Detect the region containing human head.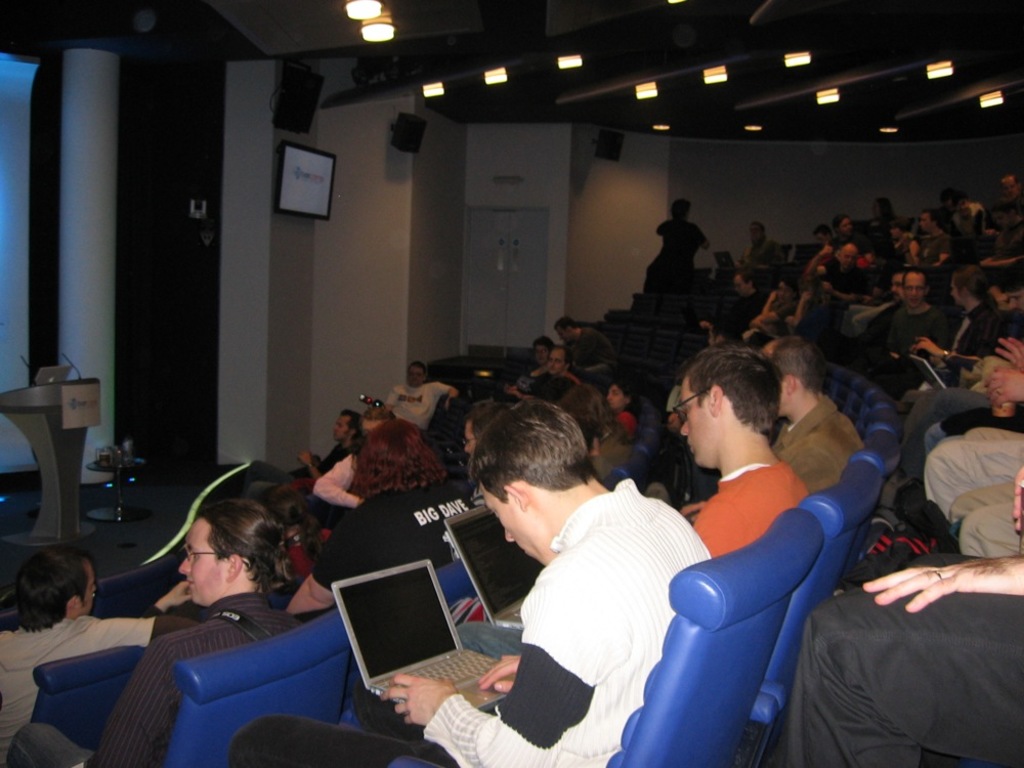
Rect(761, 338, 820, 419).
